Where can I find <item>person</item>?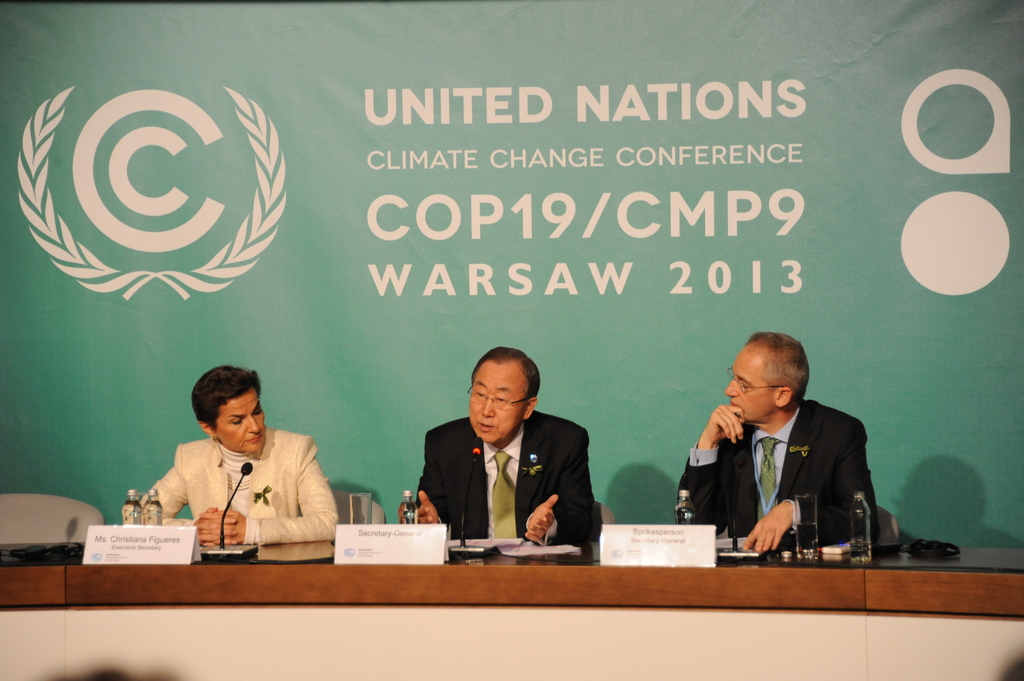
You can find it at l=138, t=363, r=337, b=543.
